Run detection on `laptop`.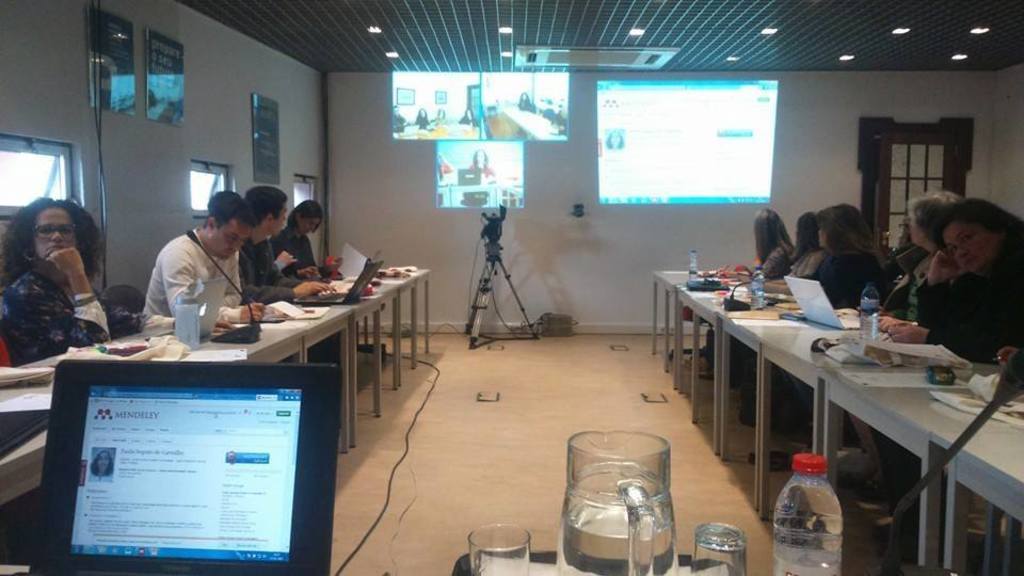
Result: region(21, 345, 331, 575).
